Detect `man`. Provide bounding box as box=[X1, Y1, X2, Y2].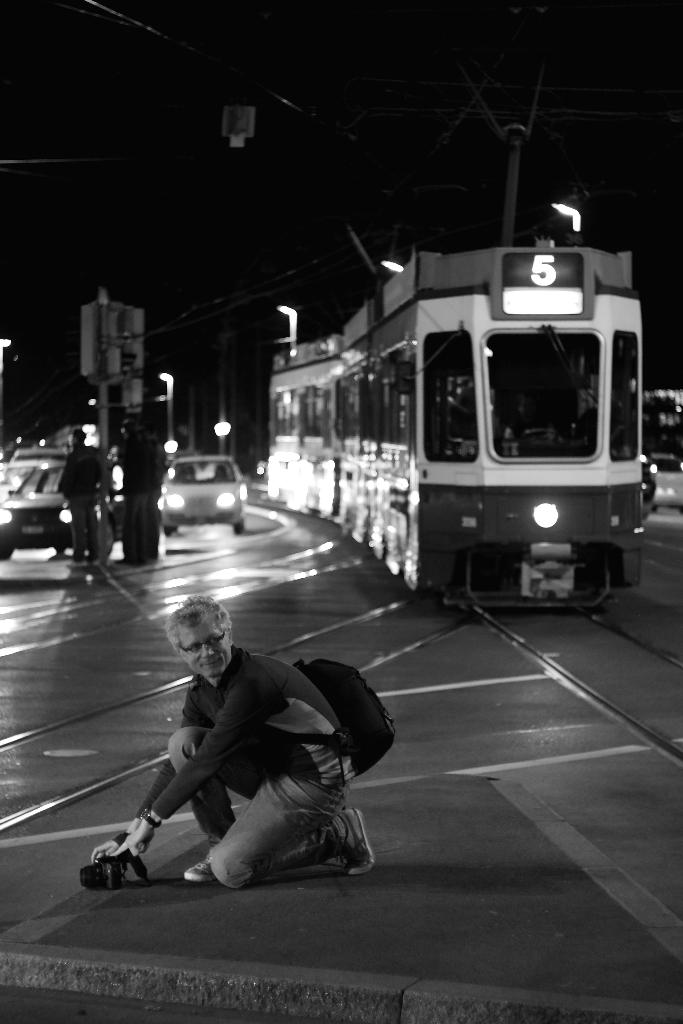
box=[55, 428, 106, 568].
